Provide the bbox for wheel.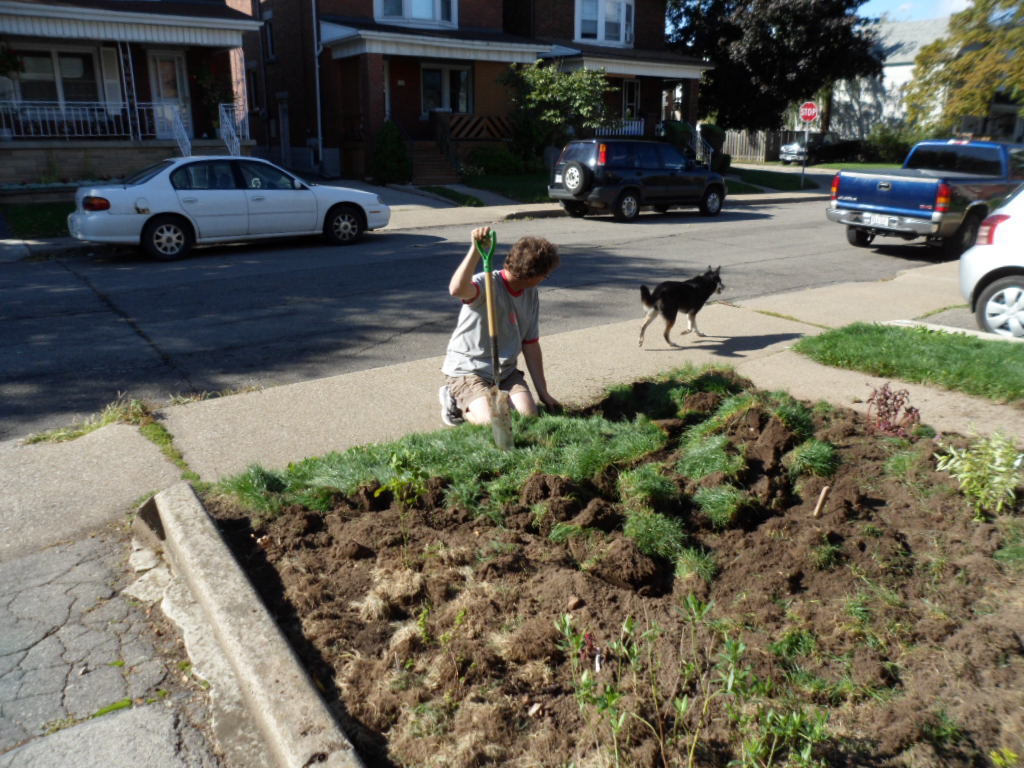
box(327, 206, 370, 246).
